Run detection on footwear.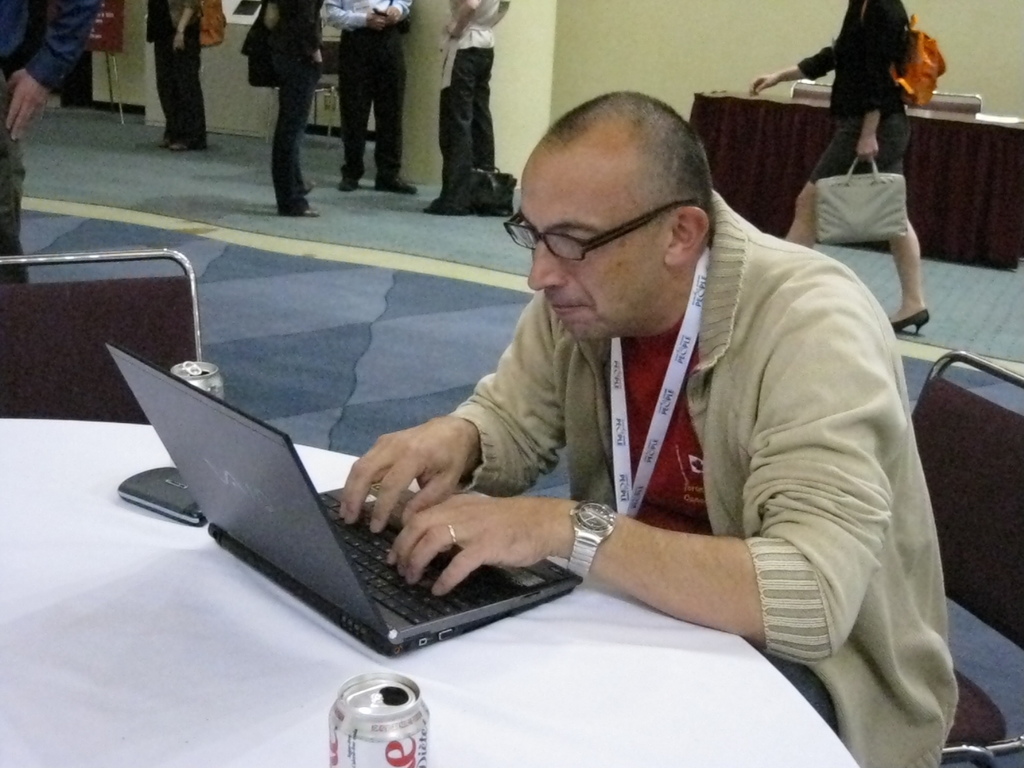
Result: 371:177:415:189.
